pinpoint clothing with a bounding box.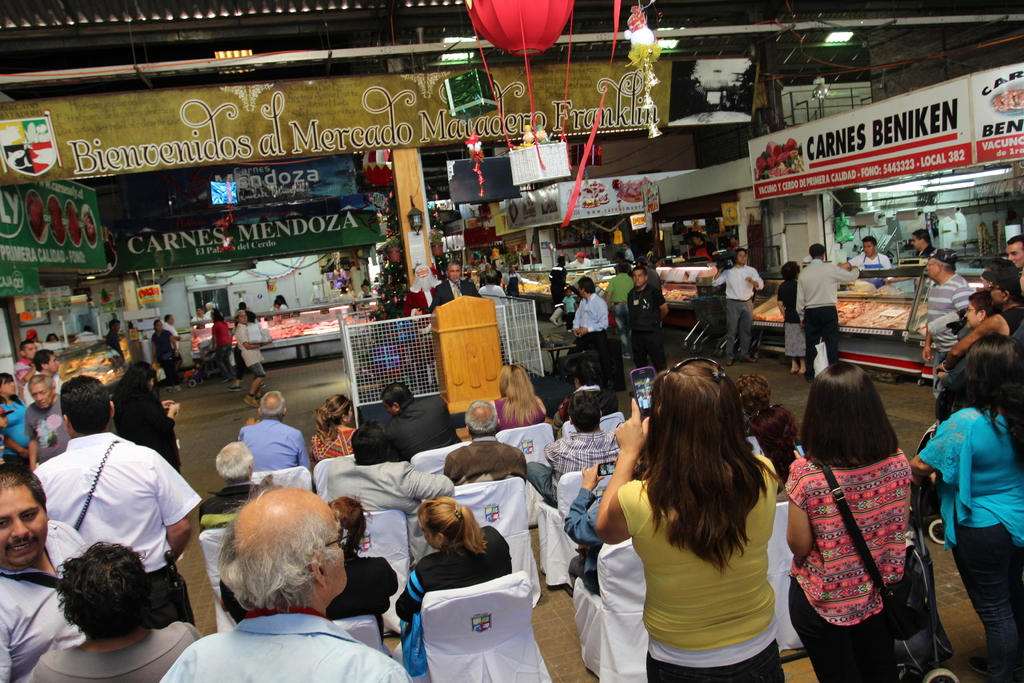
[387,391,460,468].
